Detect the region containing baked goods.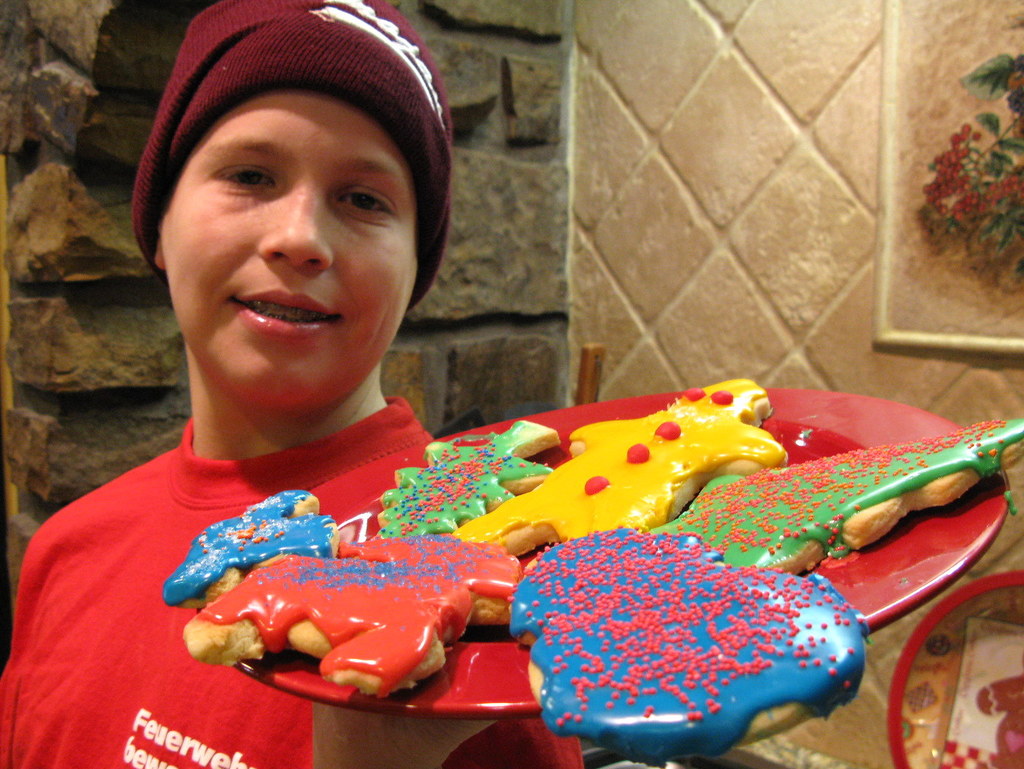
<region>370, 415, 562, 544</region>.
